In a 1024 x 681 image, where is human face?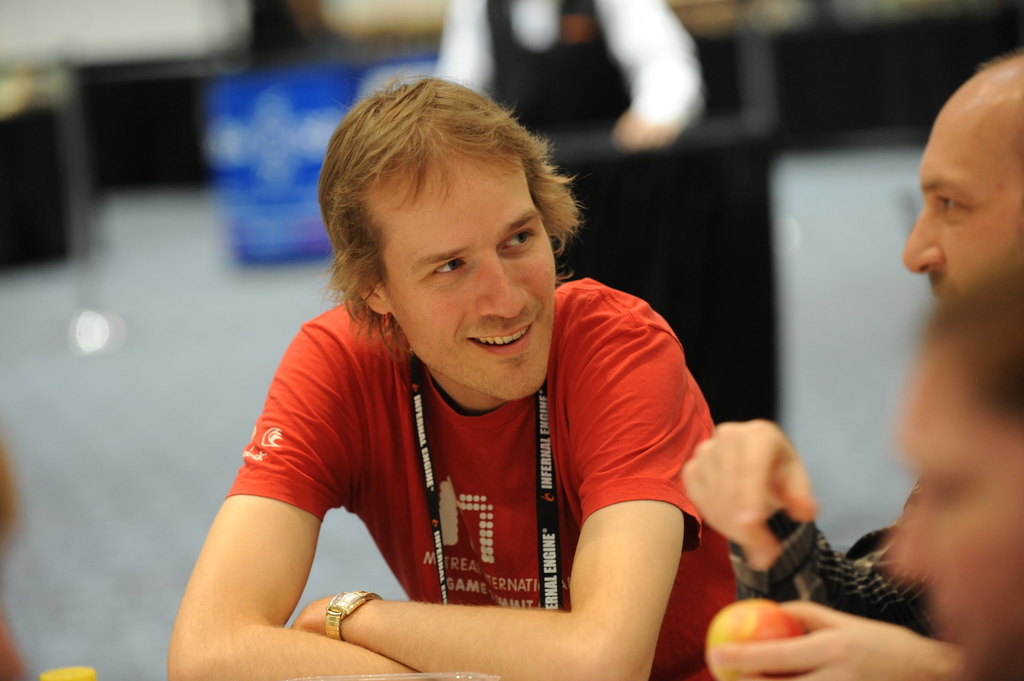
(899, 95, 1023, 307).
